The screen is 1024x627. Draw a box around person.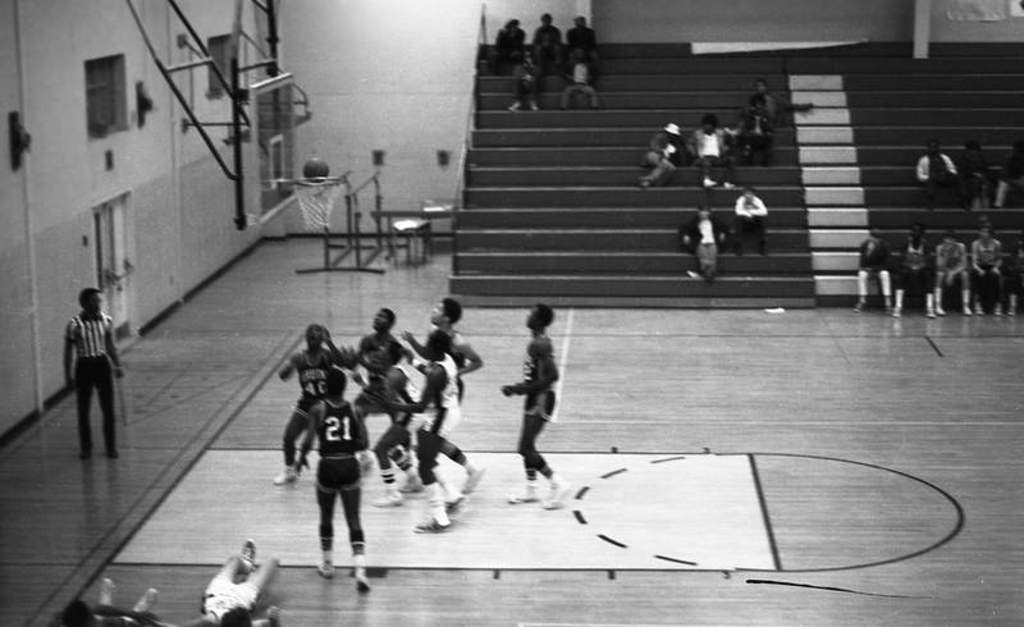
crop(339, 345, 488, 498).
